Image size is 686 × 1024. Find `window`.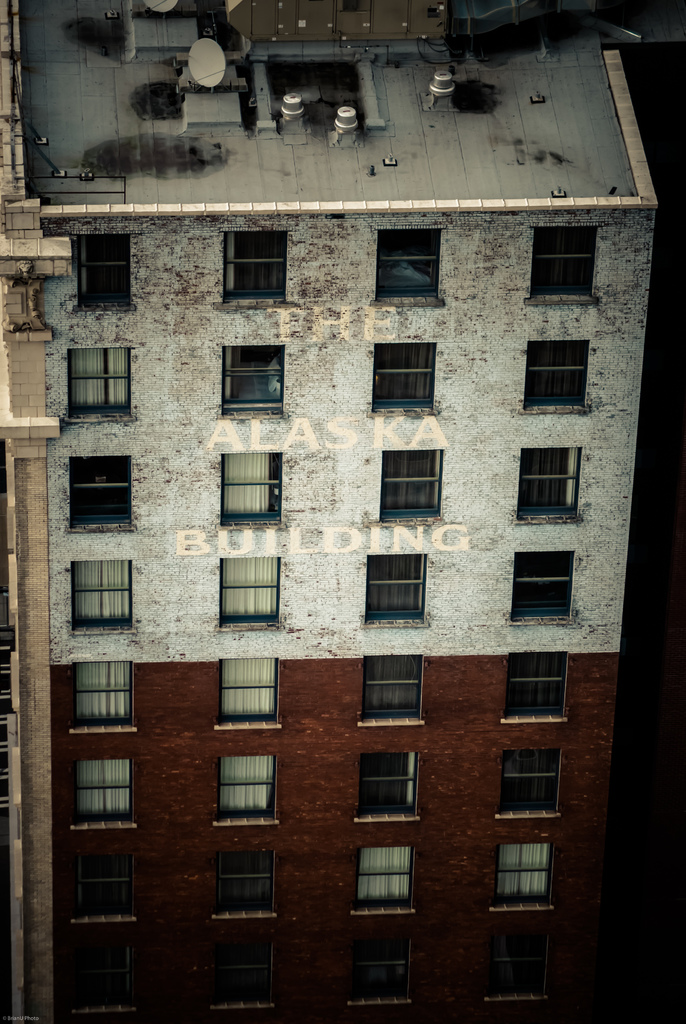
<box>381,449,444,525</box>.
